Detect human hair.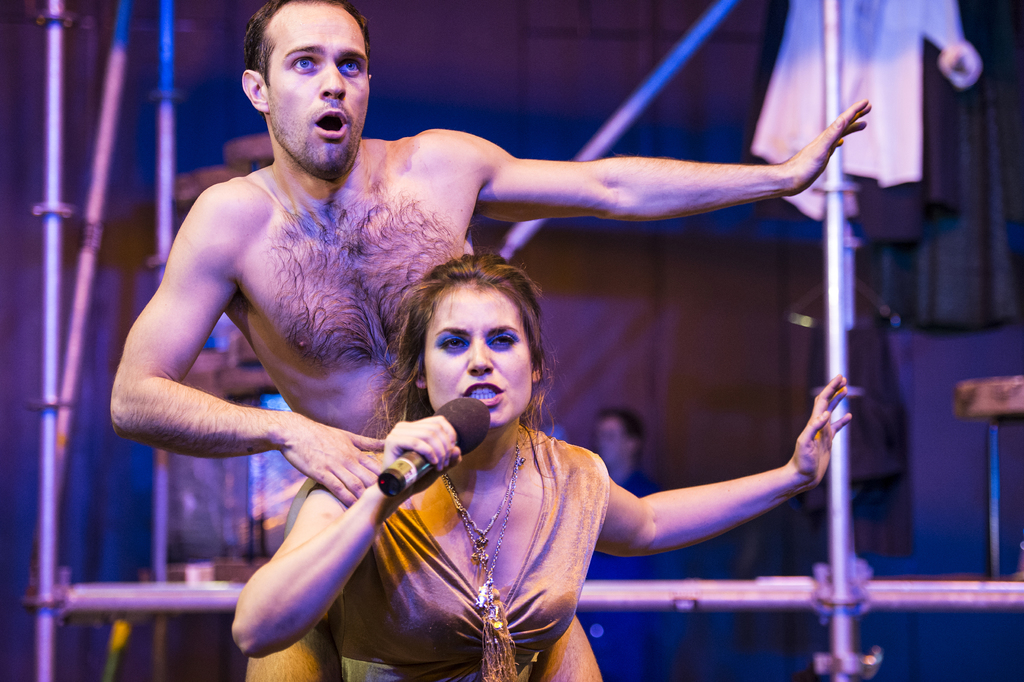
Detected at 244 0 374 84.
